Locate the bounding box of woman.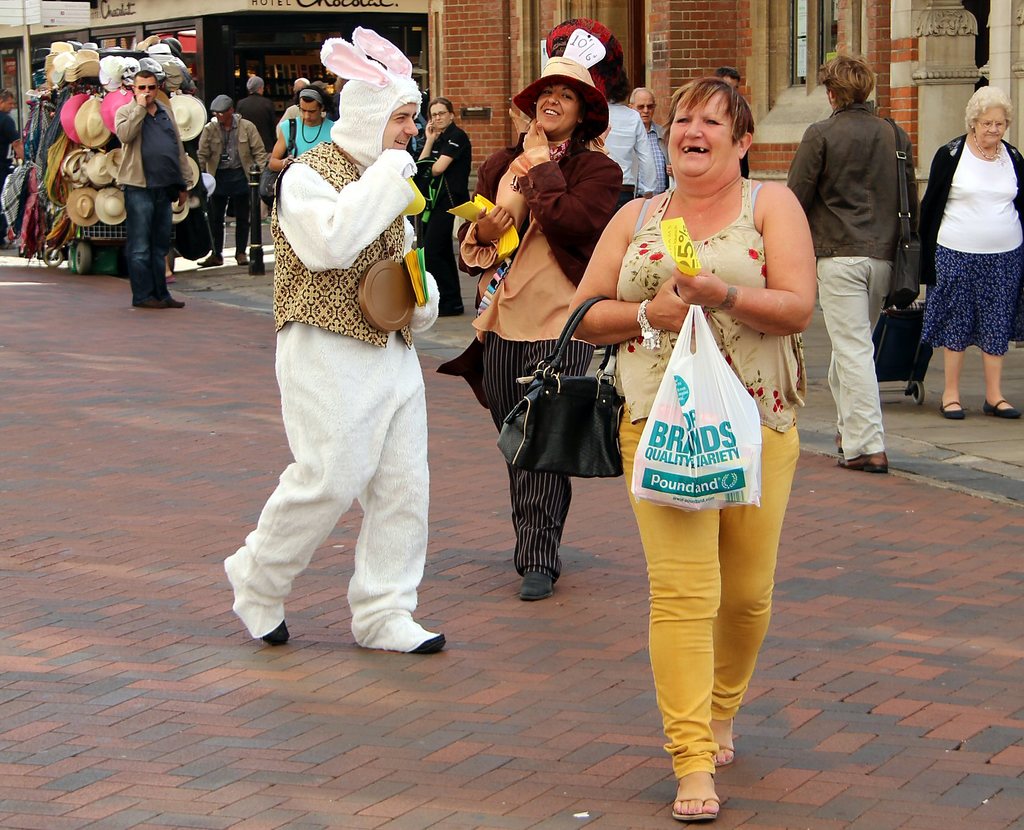
Bounding box: {"left": 919, "top": 76, "right": 1023, "bottom": 422}.
